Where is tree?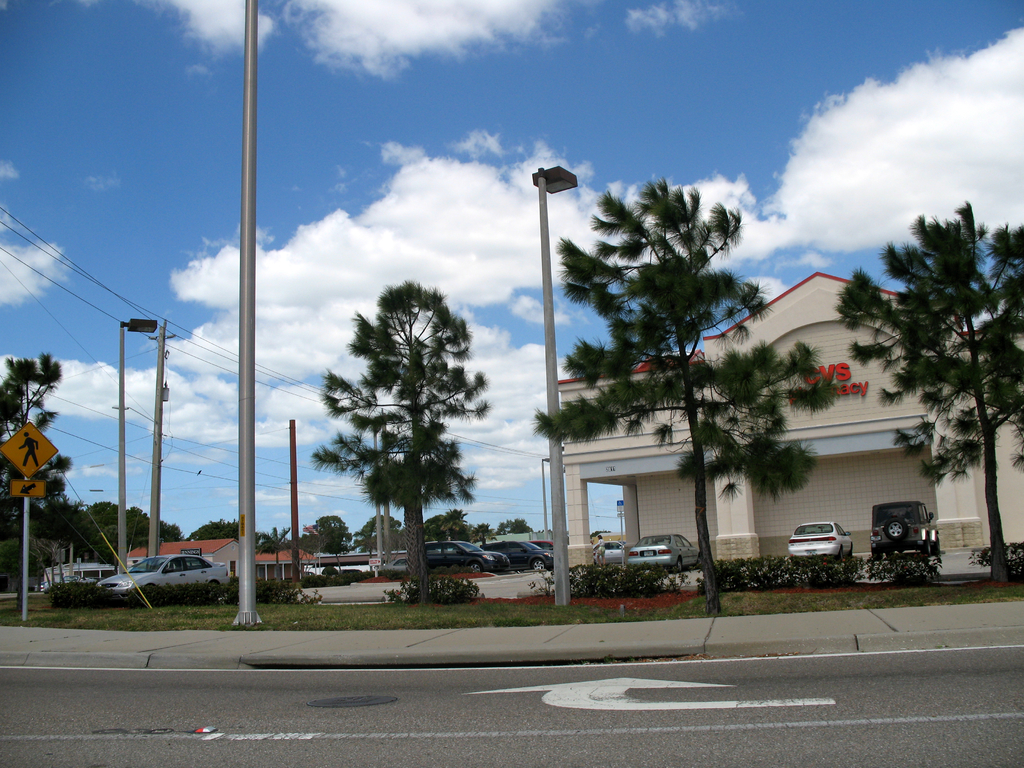
(left=303, top=512, right=353, bottom=557).
